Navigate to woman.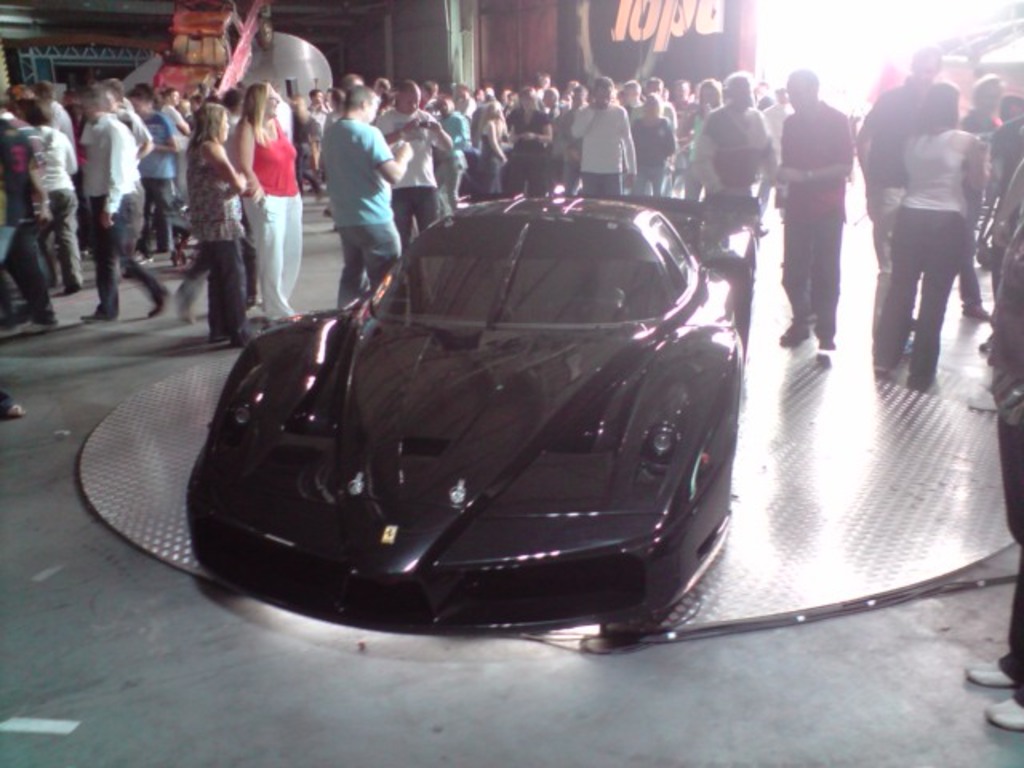
Navigation target: box=[496, 85, 550, 197].
